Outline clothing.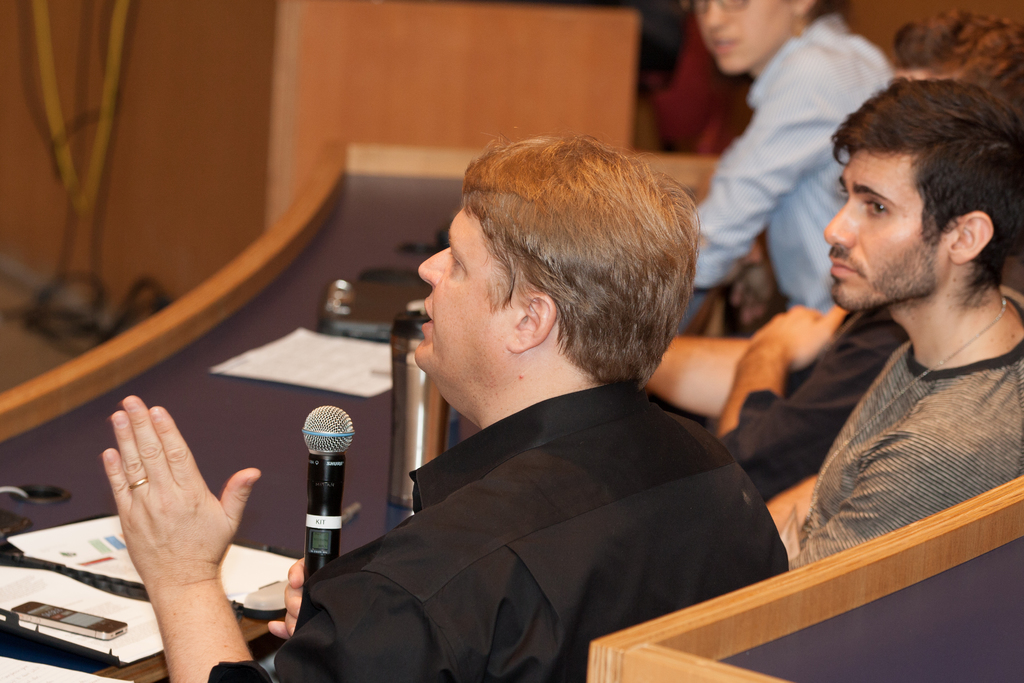
Outline: 684:6:895:320.
